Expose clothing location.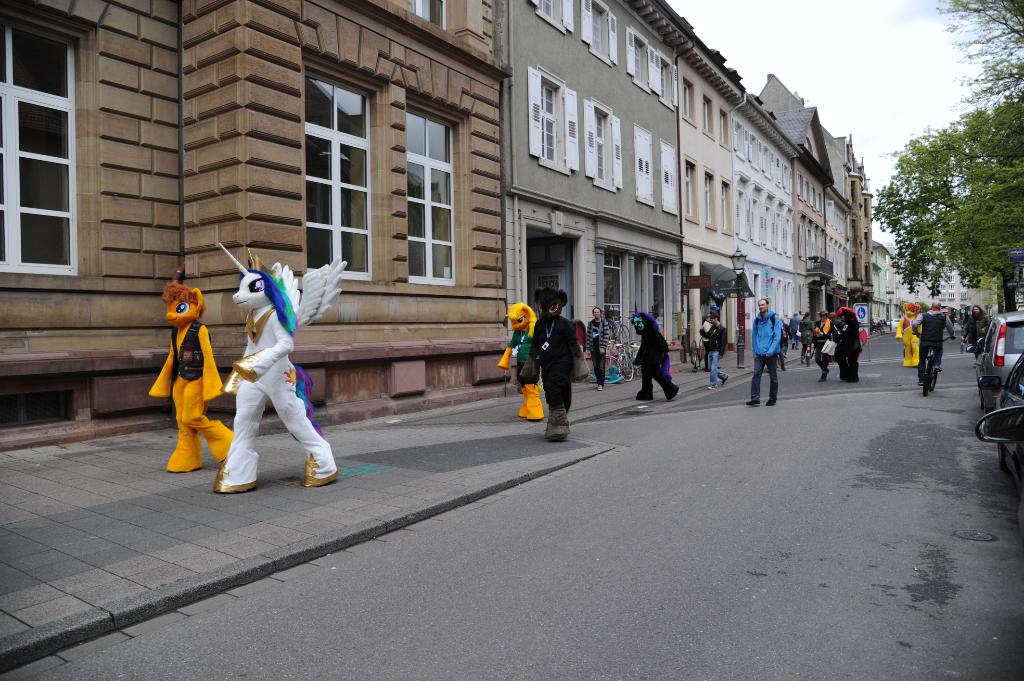
Exposed at [x1=500, y1=321, x2=542, y2=420].
